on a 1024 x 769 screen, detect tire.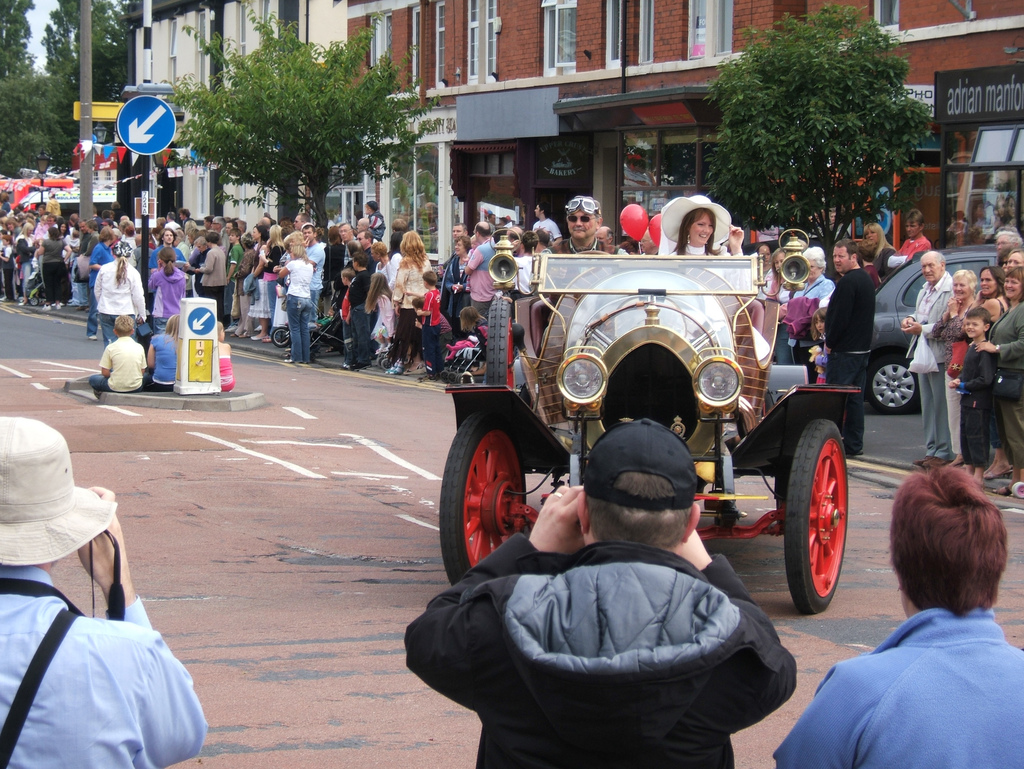
{"x1": 29, "y1": 299, "x2": 39, "y2": 307}.
